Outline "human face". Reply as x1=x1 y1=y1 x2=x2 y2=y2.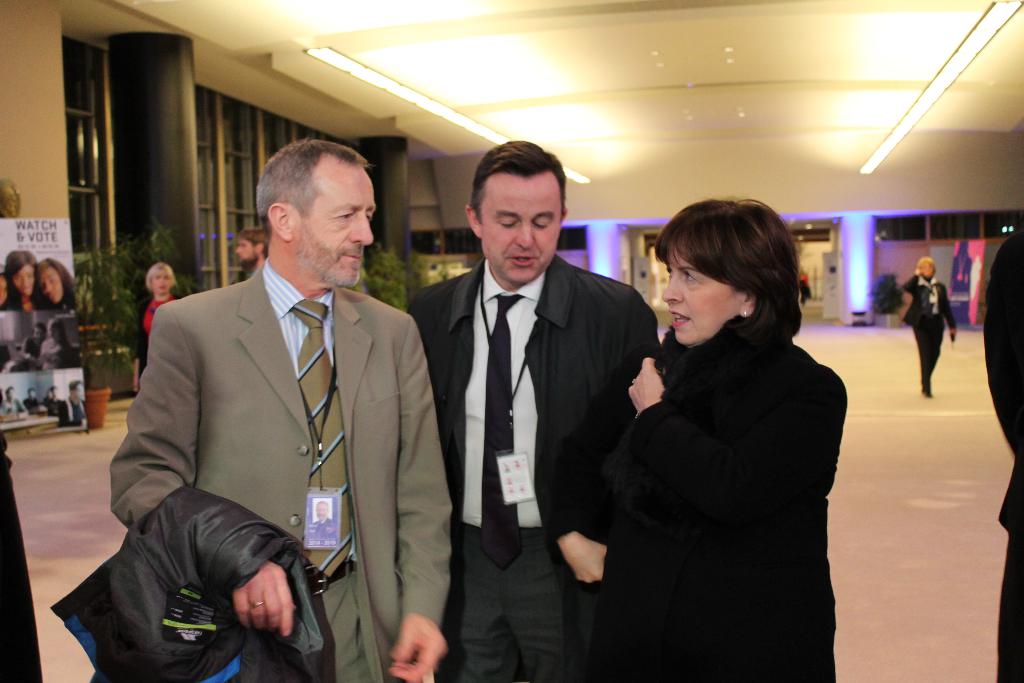
x1=13 y1=265 x2=35 y2=295.
